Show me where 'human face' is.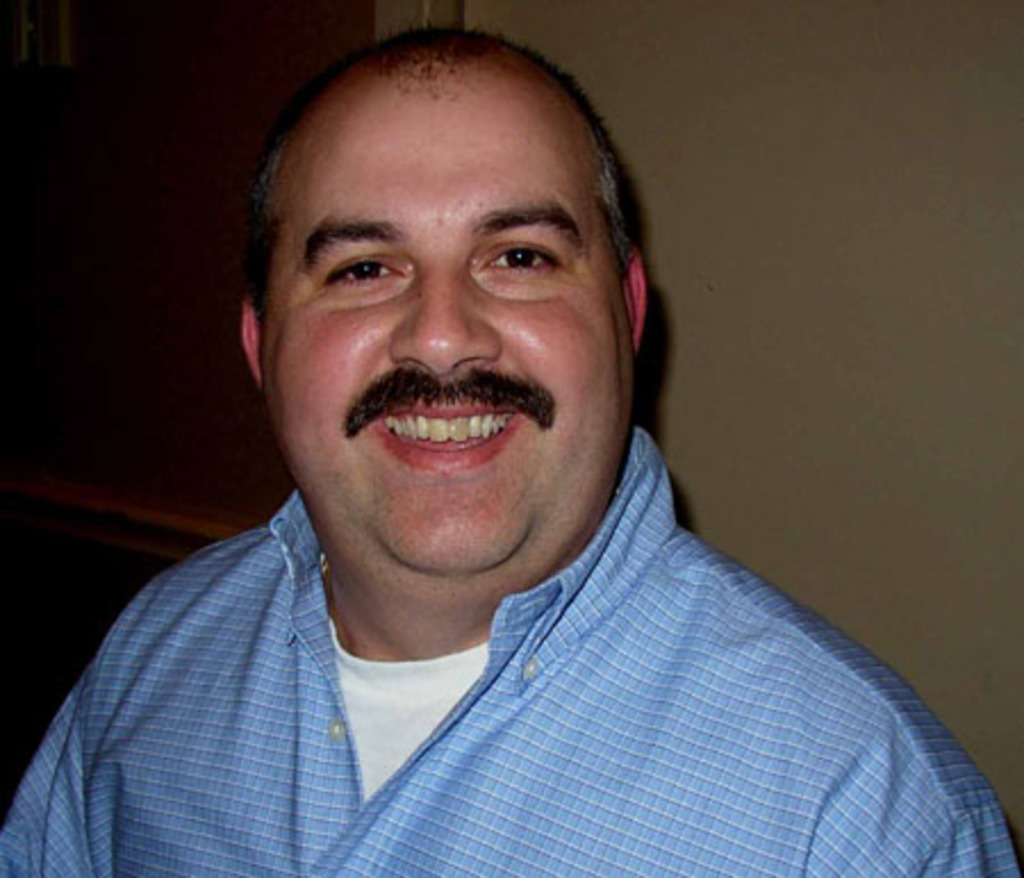
'human face' is at select_region(259, 116, 642, 562).
